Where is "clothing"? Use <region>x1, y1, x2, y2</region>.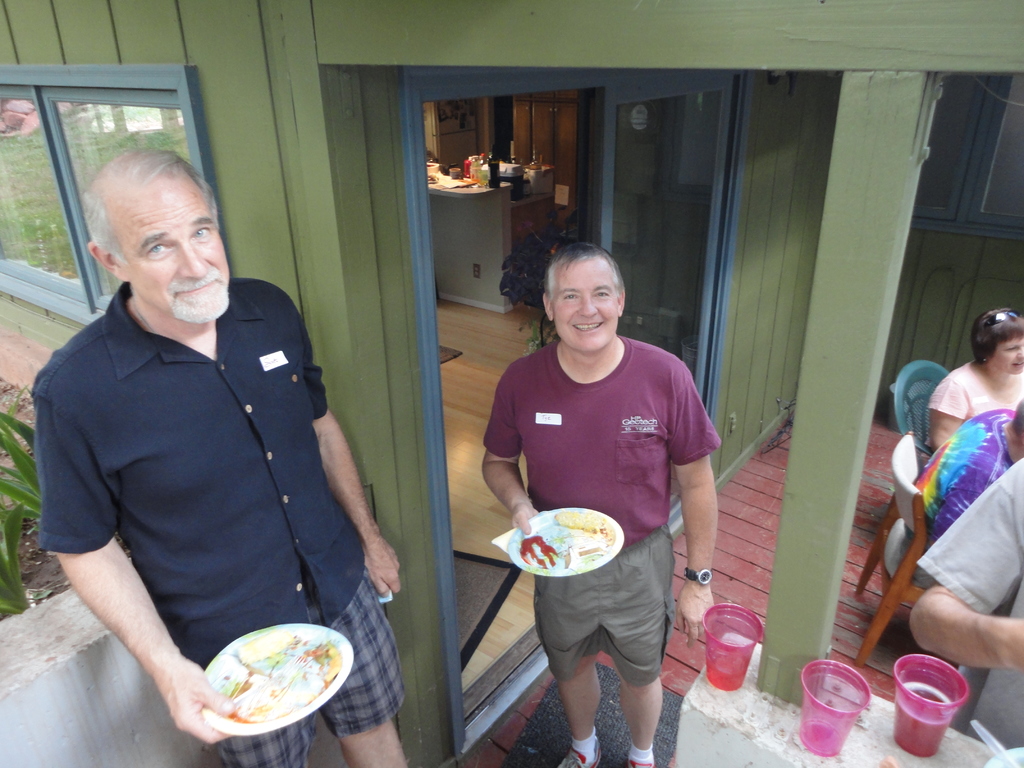
<region>915, 453, 1023, 749</region>.
